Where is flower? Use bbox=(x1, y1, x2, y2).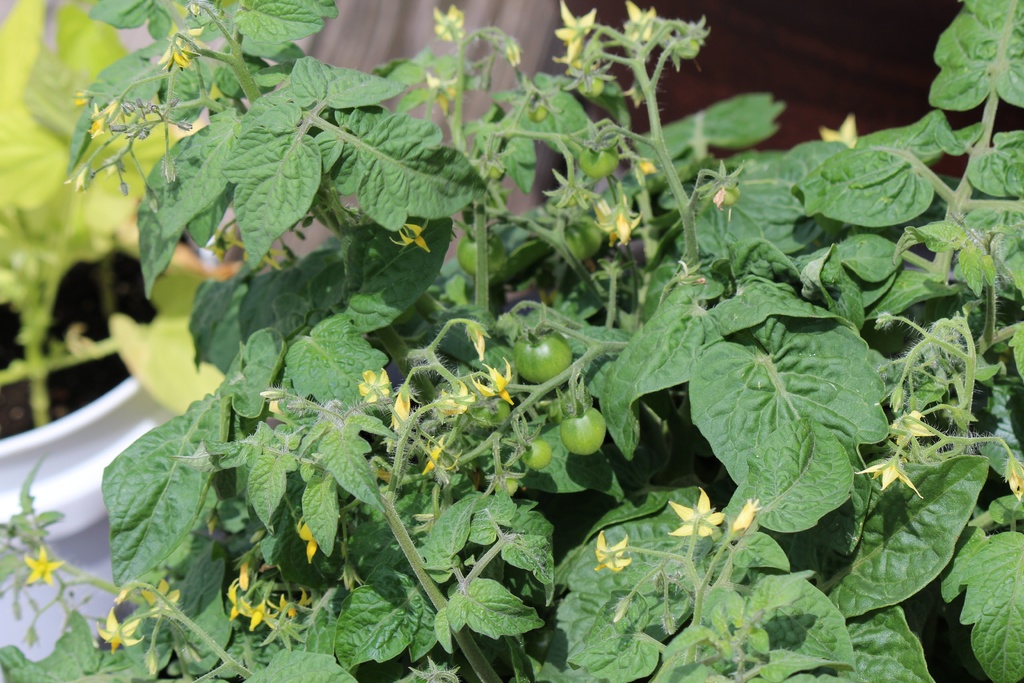
bbox=(551, 0, 595, 68).
